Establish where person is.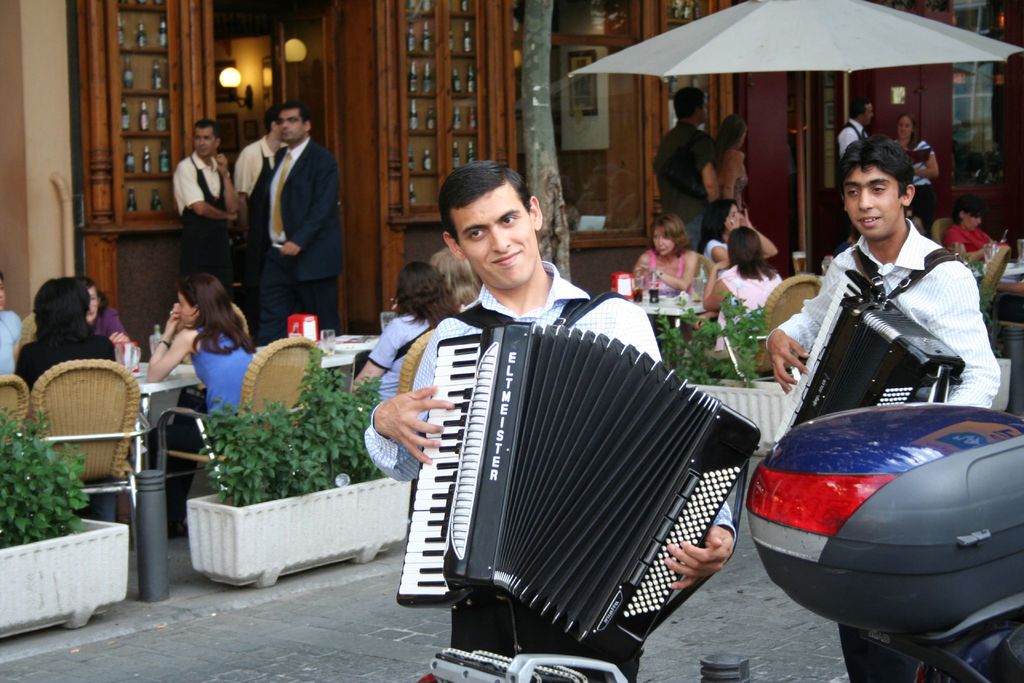
Established at 20 276 123 536.
